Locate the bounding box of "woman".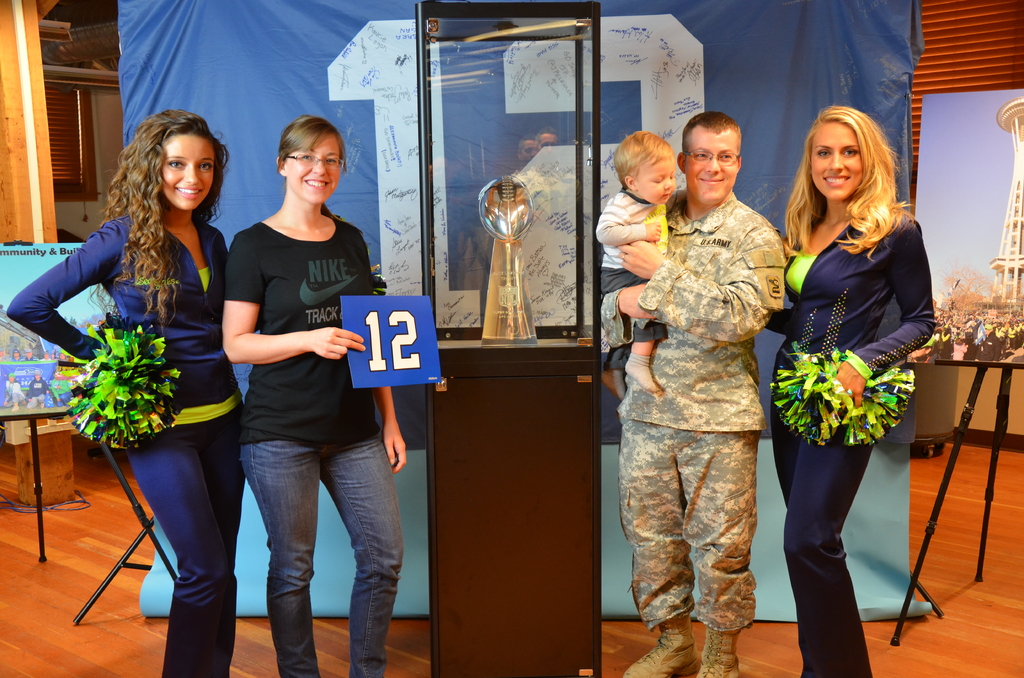
Bounding box: box(4, 108, 230, 676).
